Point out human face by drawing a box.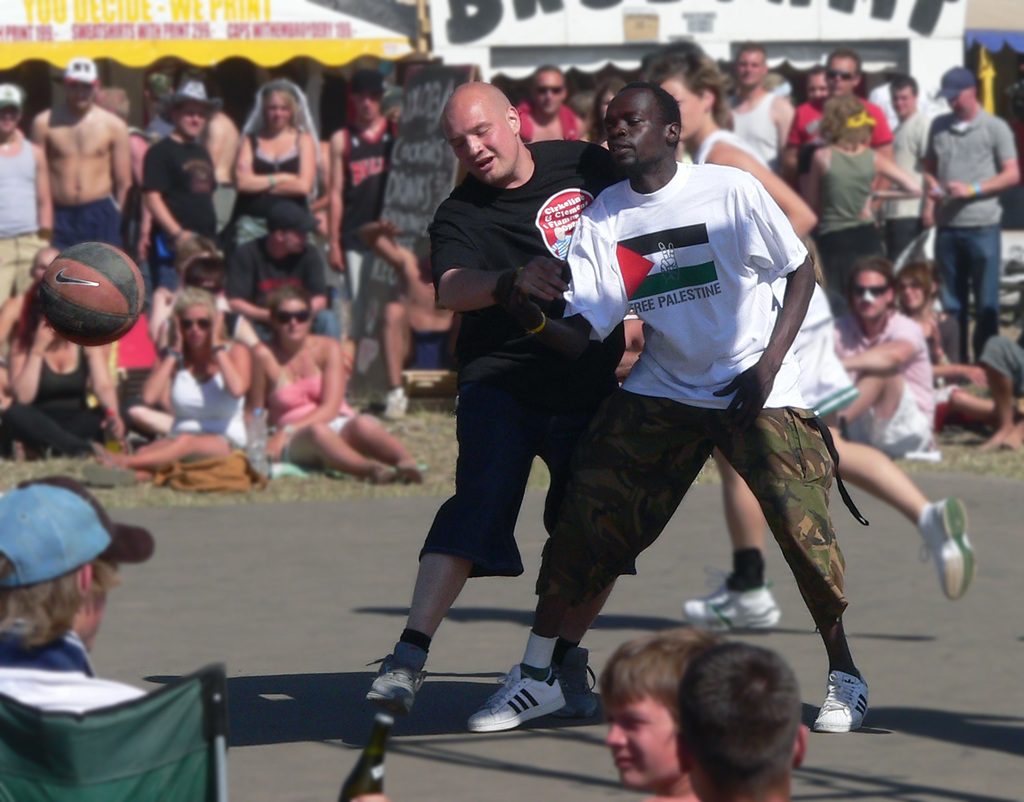
[899, 276, 924, 306].
